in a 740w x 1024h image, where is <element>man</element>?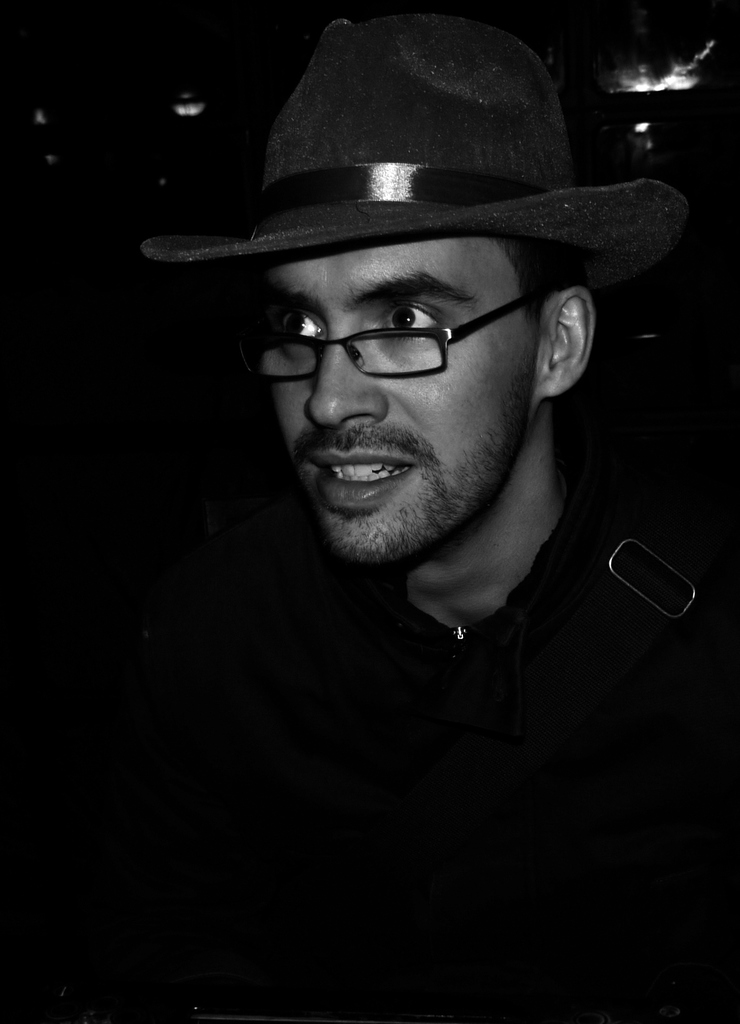
region(71, 19, 739, 986).
